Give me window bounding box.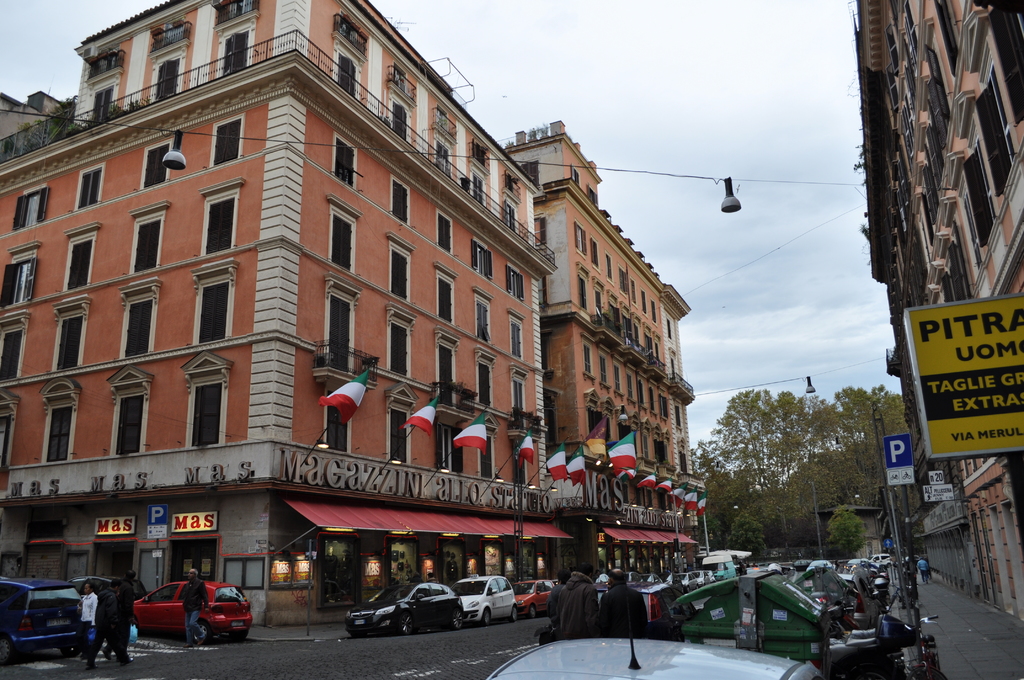
(929,122,948,184).
